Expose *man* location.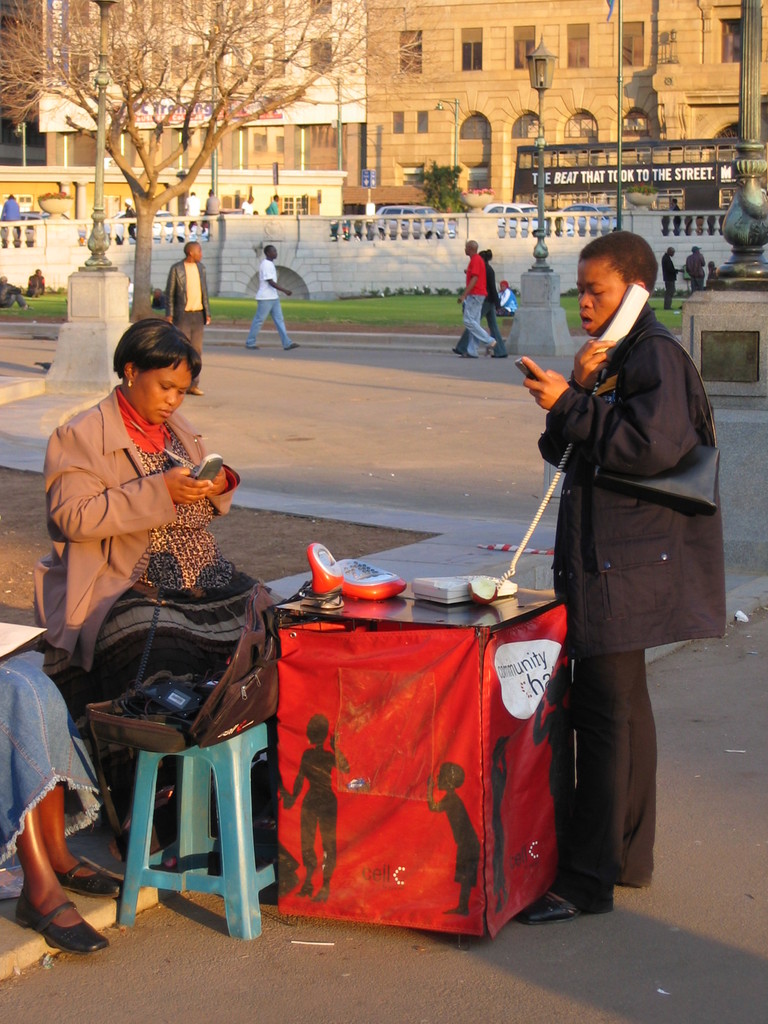
Exposed at pyautogui.locateOnScreen(684, 248, 705, 290).
